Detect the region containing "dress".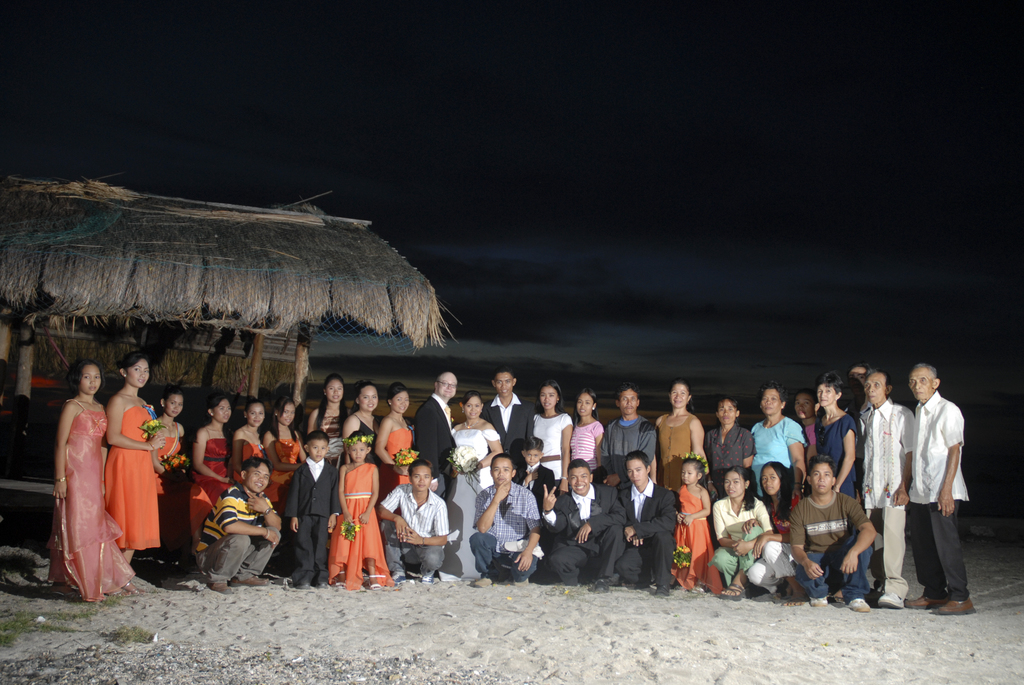
box=[325, 461, 395, 587].
